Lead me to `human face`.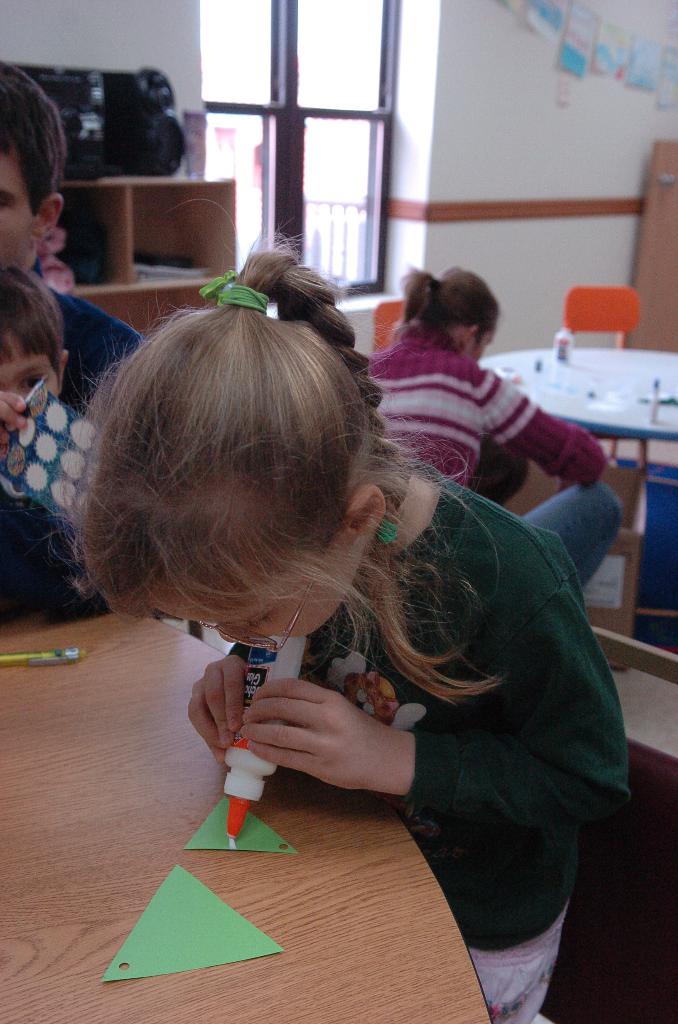
Lead to bbox=[467, 328, 495, 360].
